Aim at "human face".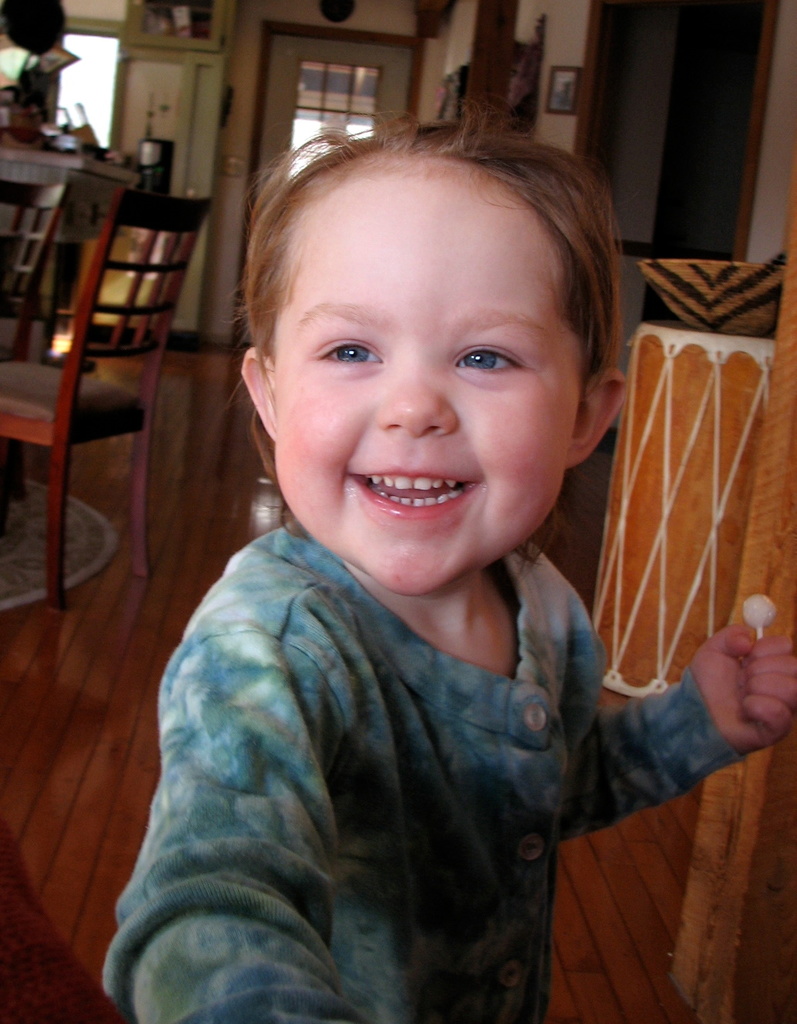
Aimed at BBox(273, 177, 582, 595).
